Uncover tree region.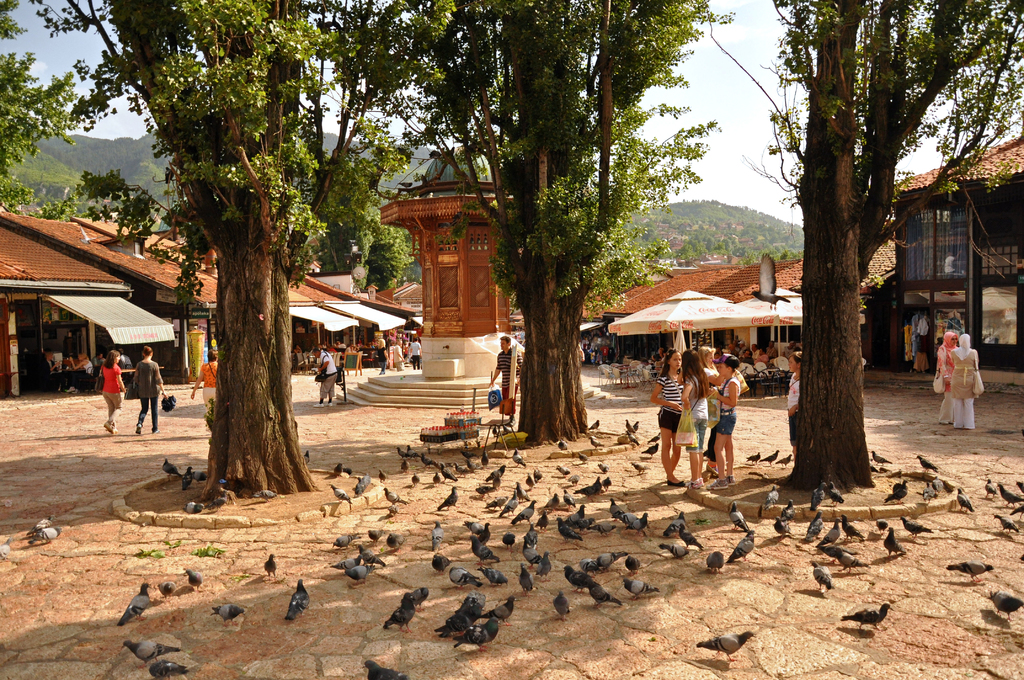
Uncovered: <bbox>0, 0, 454, 500</bbox>.
